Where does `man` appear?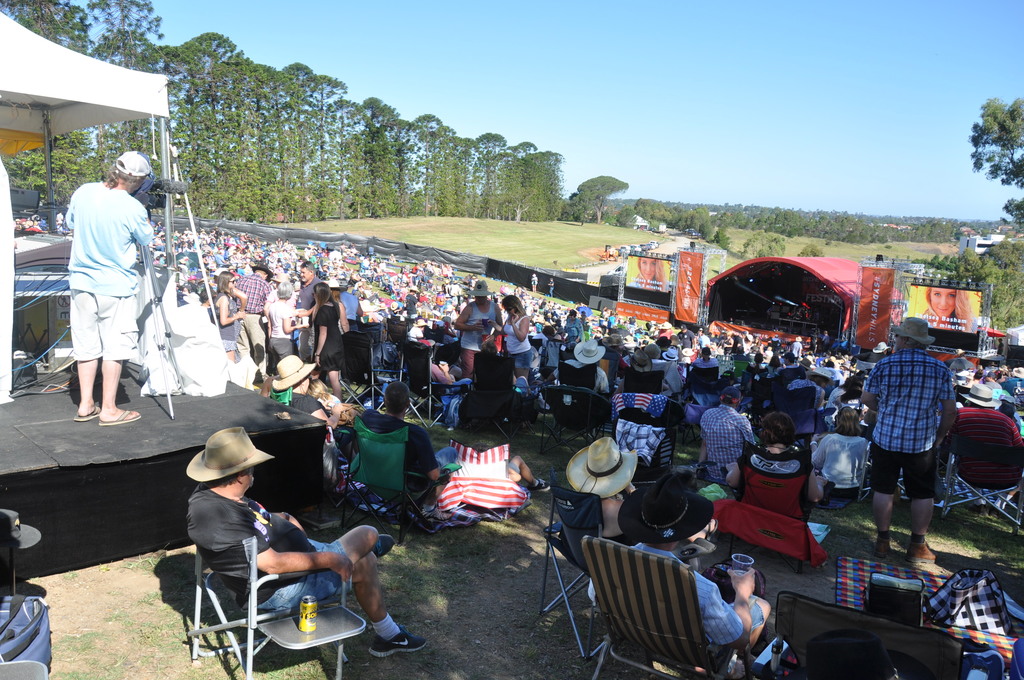
Appears at <box>552,339,610,392</box>.
